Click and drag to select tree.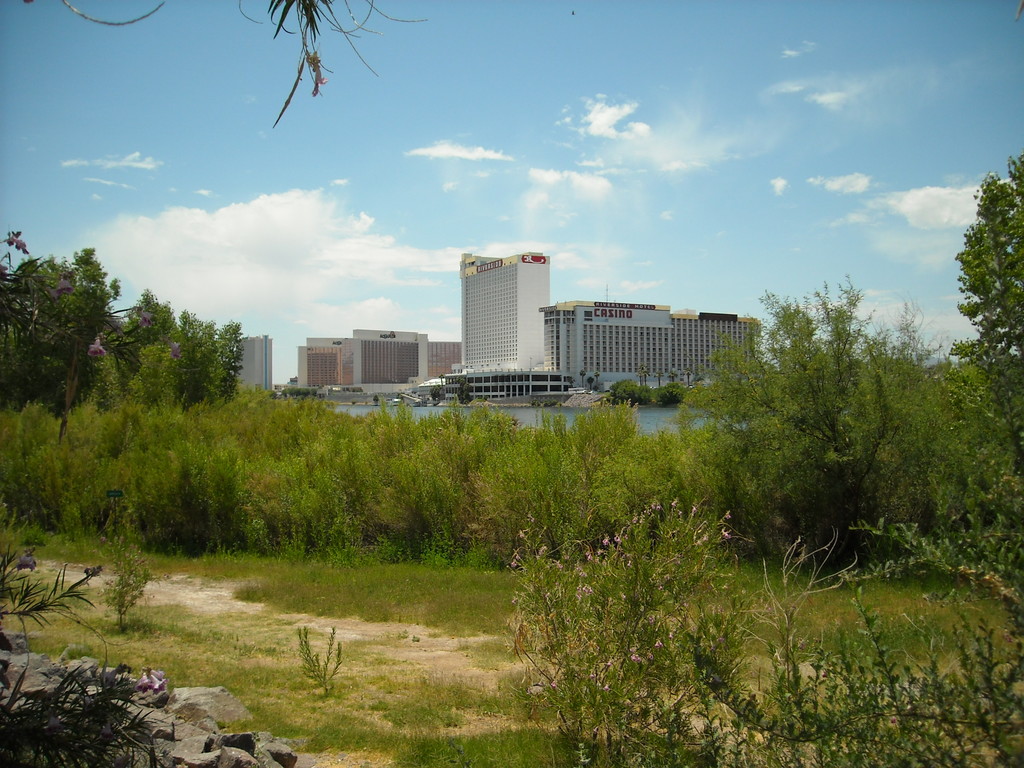
Selection: locate(438, 374, 451, 396).
